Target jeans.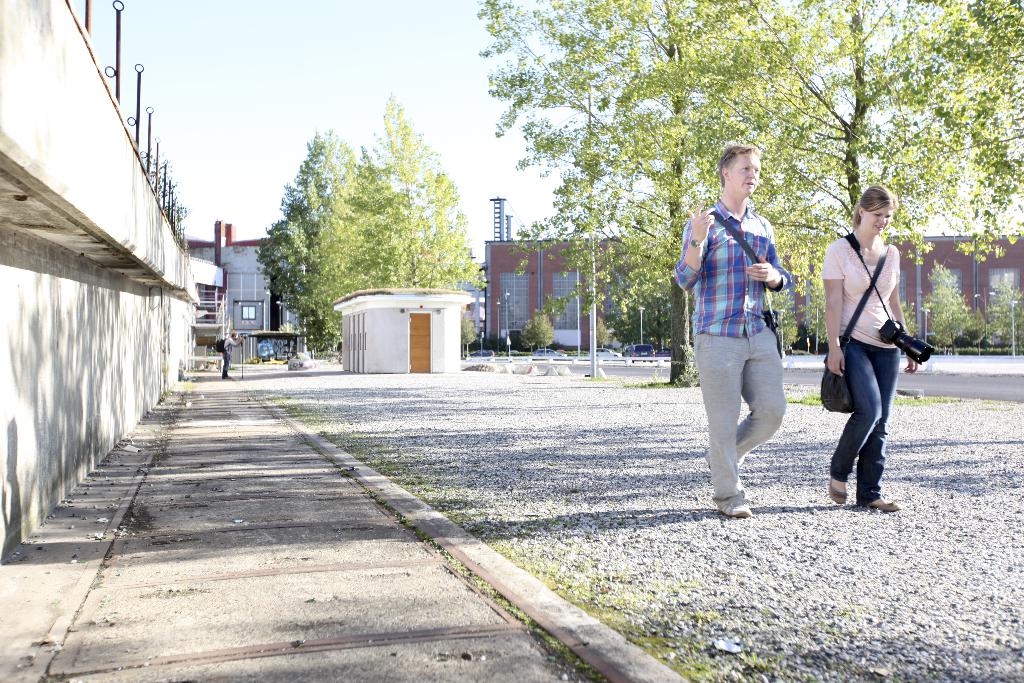
Target region: bbox(697, 329, 788, 509).
